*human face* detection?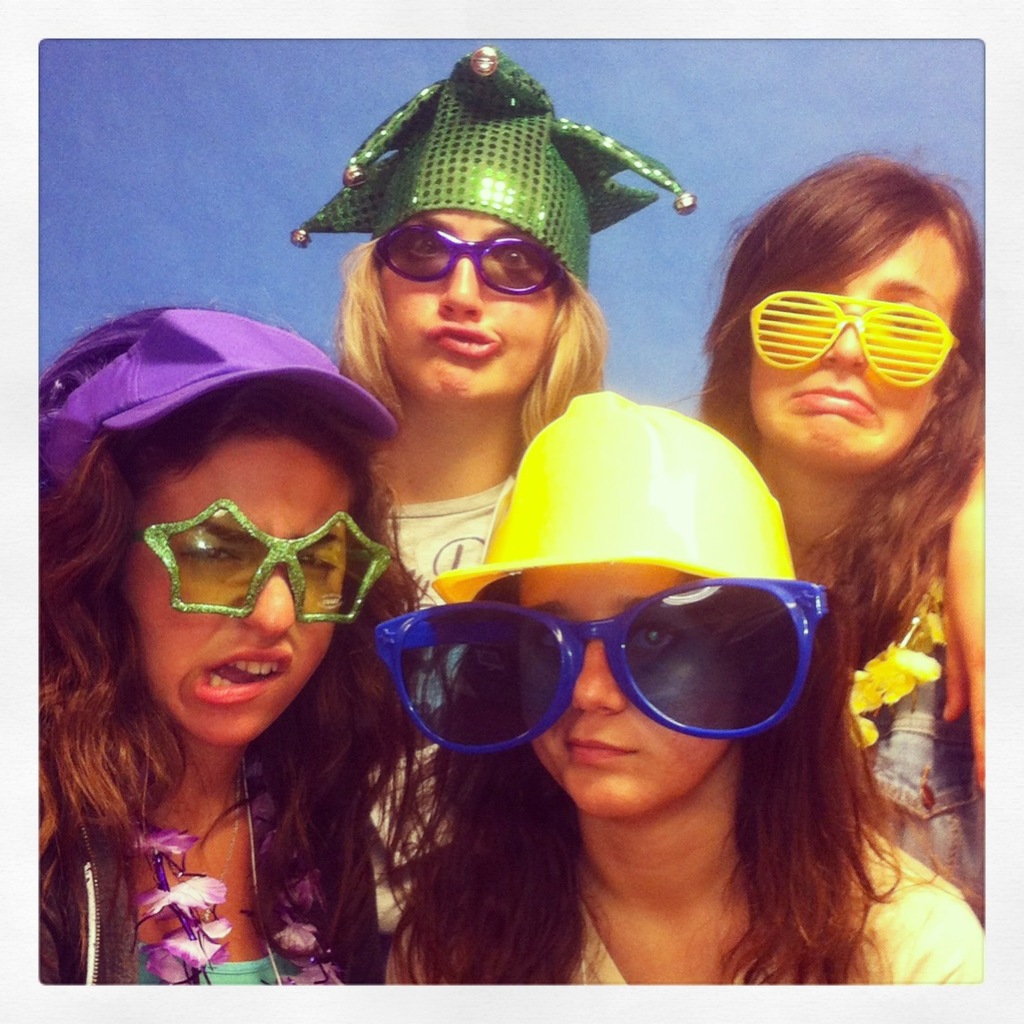
(748, 224, 964, 473)
